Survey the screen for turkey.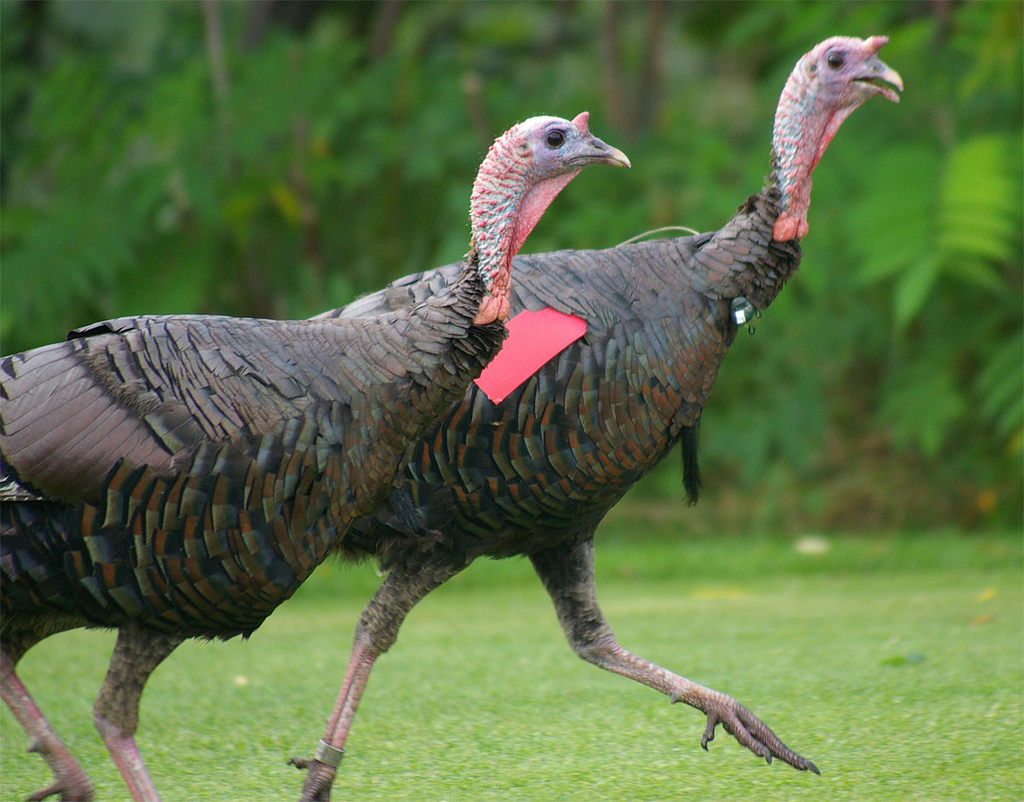
Survey found: box(284, 32, 905, 801).
